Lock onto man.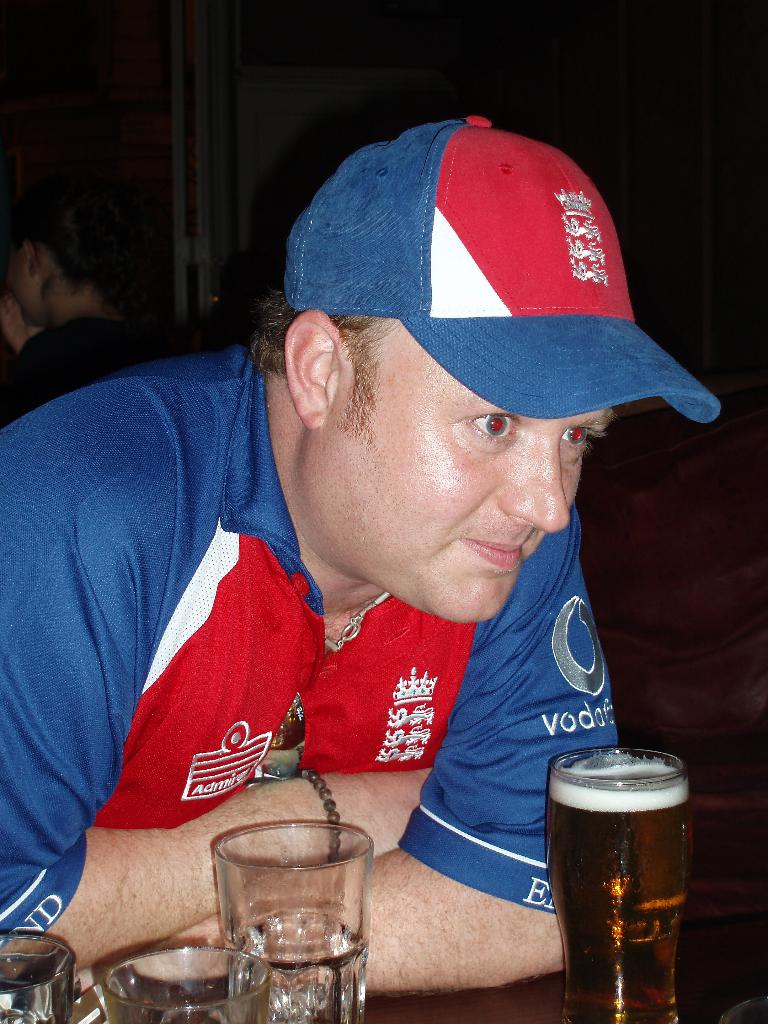
Locked: (left=0, top=116, right=725, bottom=1013).
